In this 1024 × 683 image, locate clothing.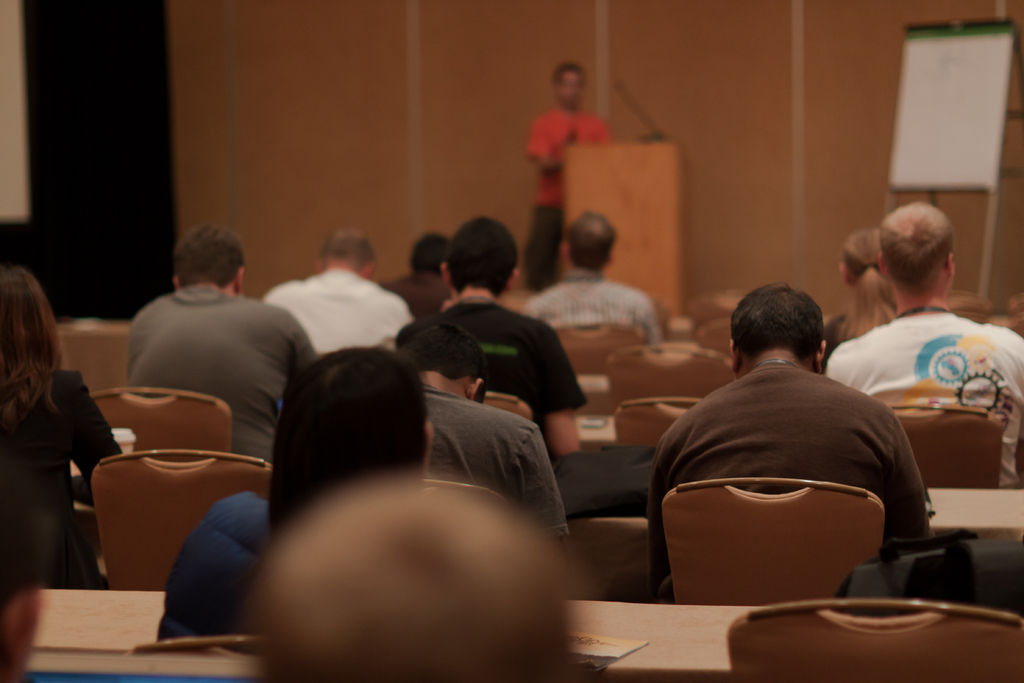
Bounding box: (x1=152, y1=493, x2=291, y2=653).
